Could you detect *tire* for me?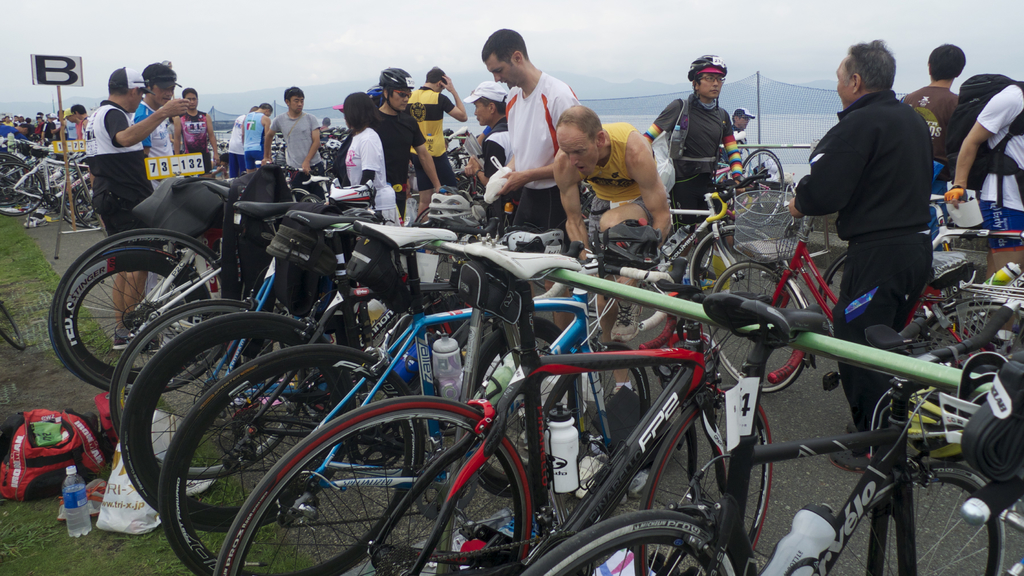
Detection result: <region>641, 388, 774, 575</region>.
